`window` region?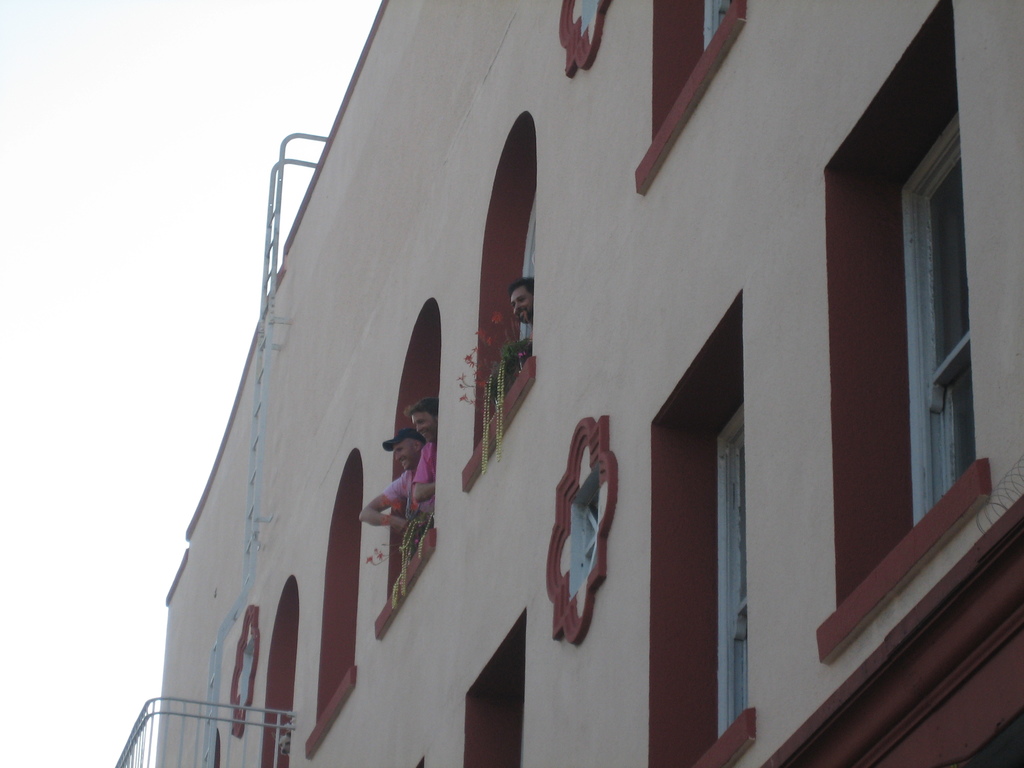
x1=650 y1=0 x2=732 y2=140
